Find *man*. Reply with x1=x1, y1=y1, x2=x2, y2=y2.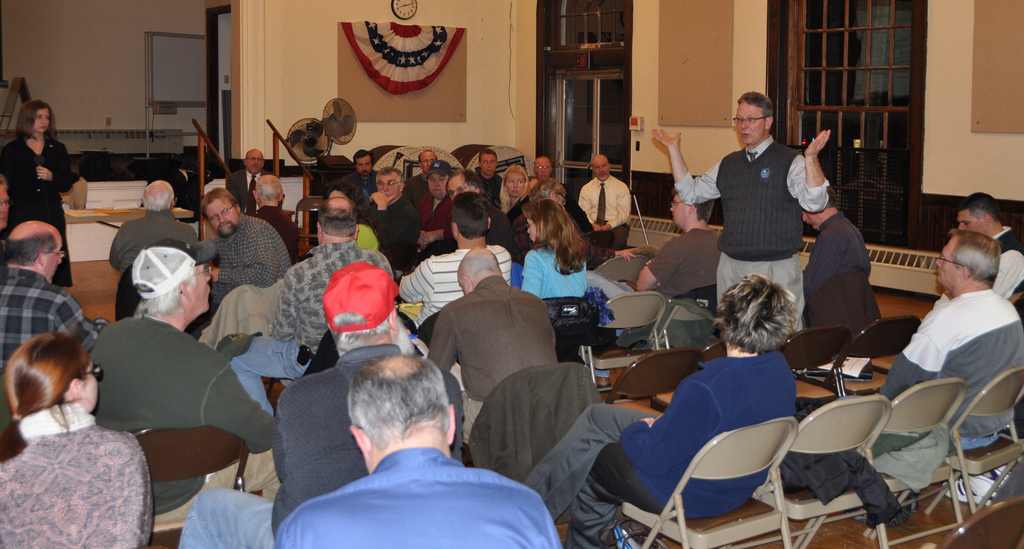
x1=626, y1=191, x2=721, y2=324.
